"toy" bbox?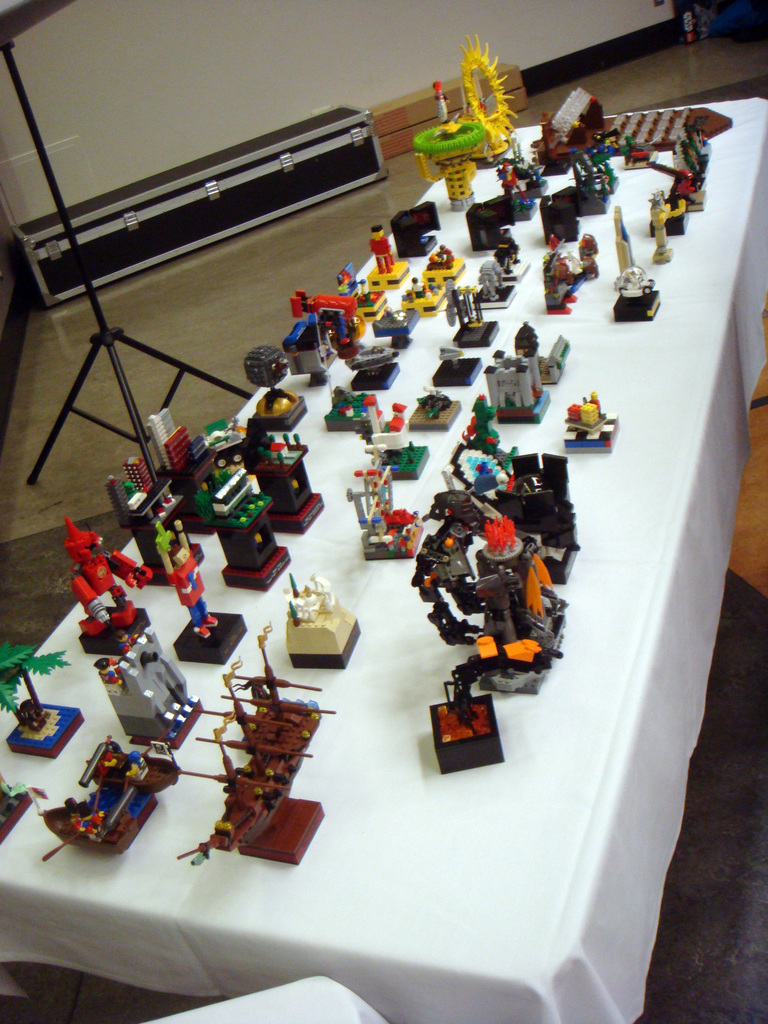
x1=429 y1=664 x2=511 y2=781
